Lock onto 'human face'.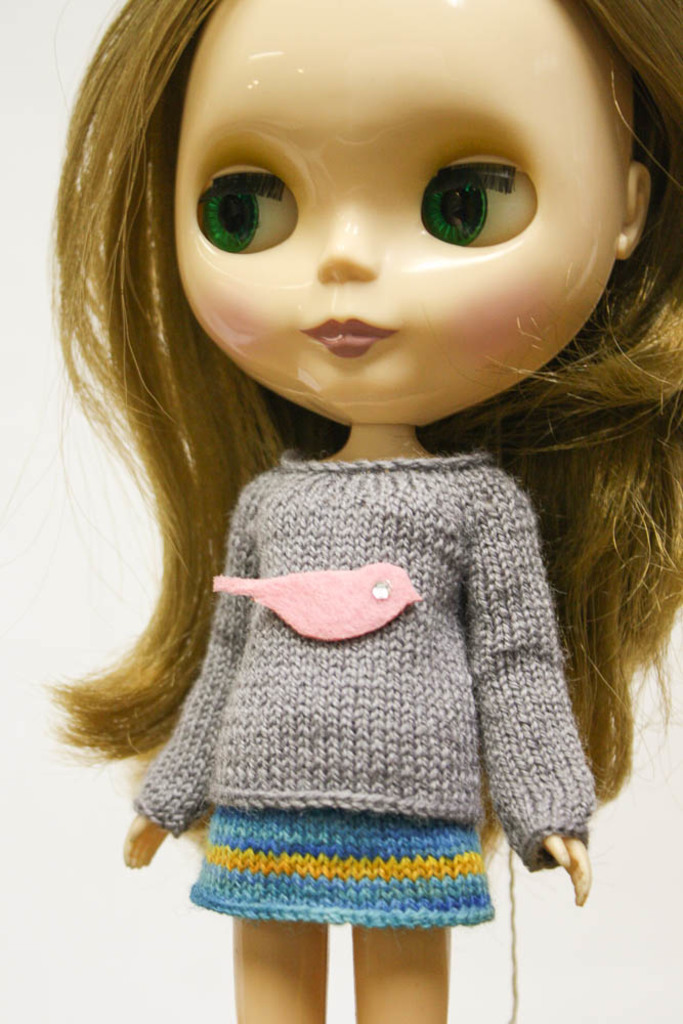
Locked: [left=168, top=0, right=628, bottom=427].
